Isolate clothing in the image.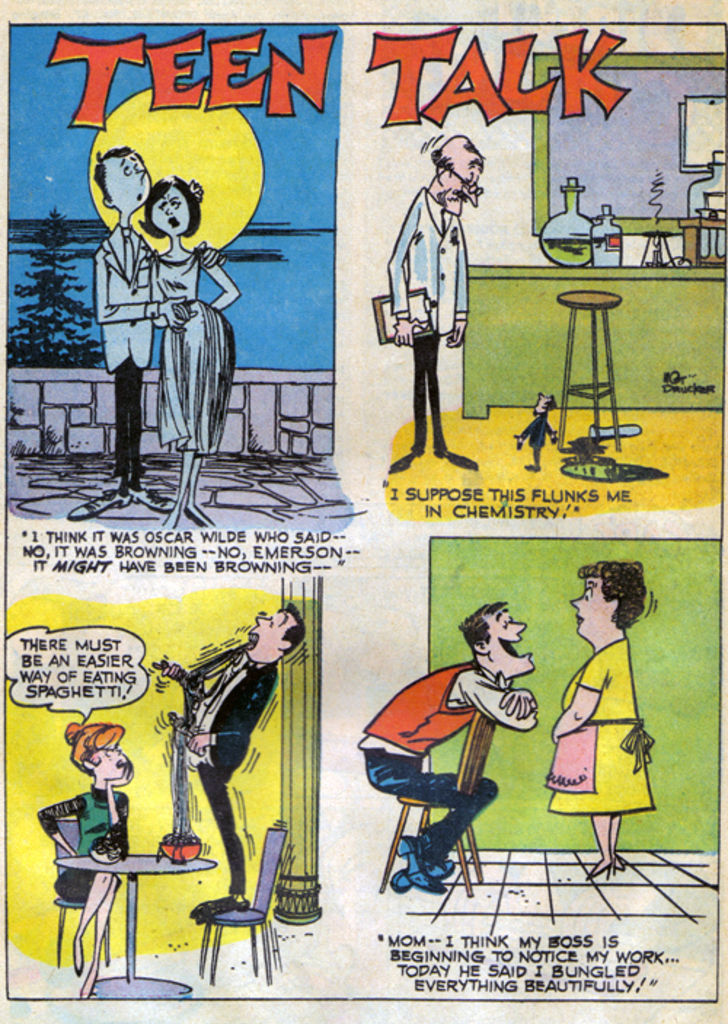
Isolated region: l=90, t=230, r=157, b=367.
